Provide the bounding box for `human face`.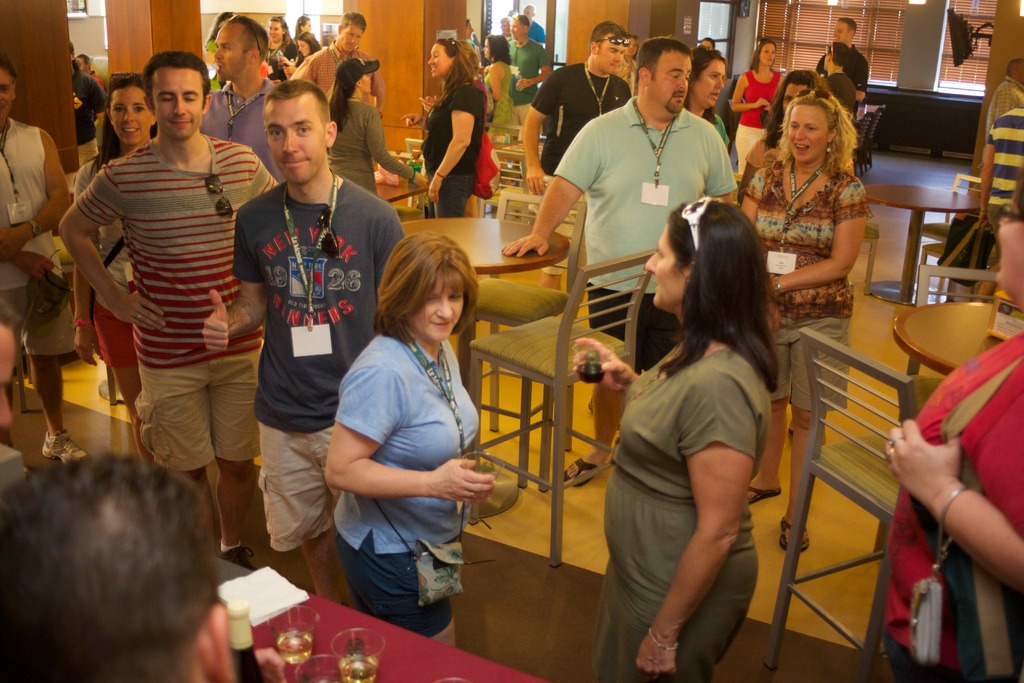
{"left": 762, "top": 46, "right": 776, "bottom": 67}.
